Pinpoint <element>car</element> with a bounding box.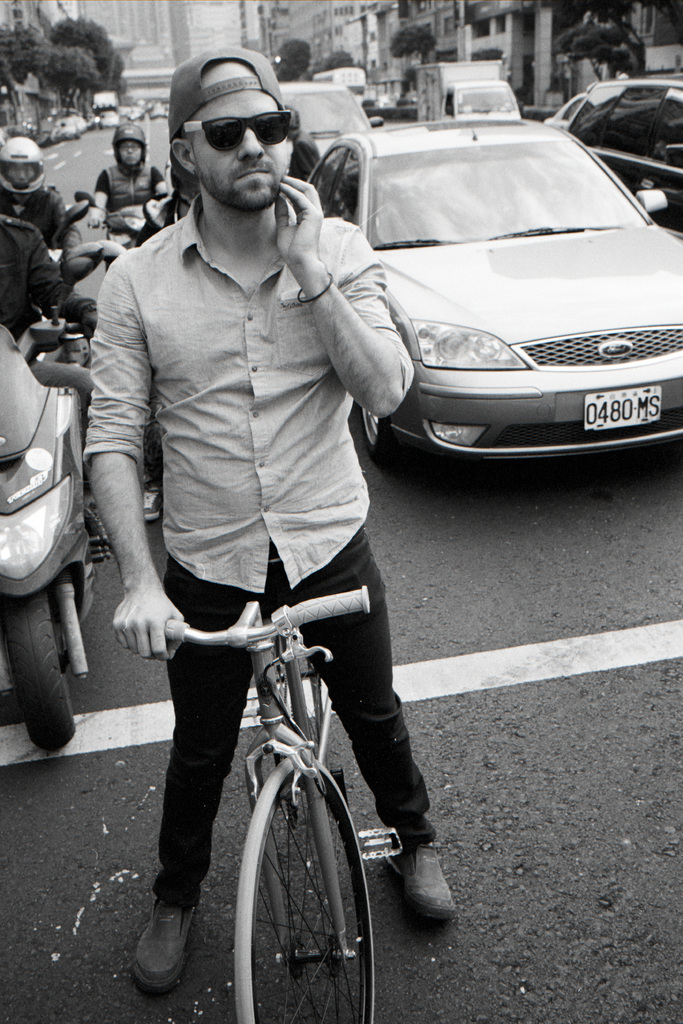
(left=52, top=114, right=78, bottom=140).
